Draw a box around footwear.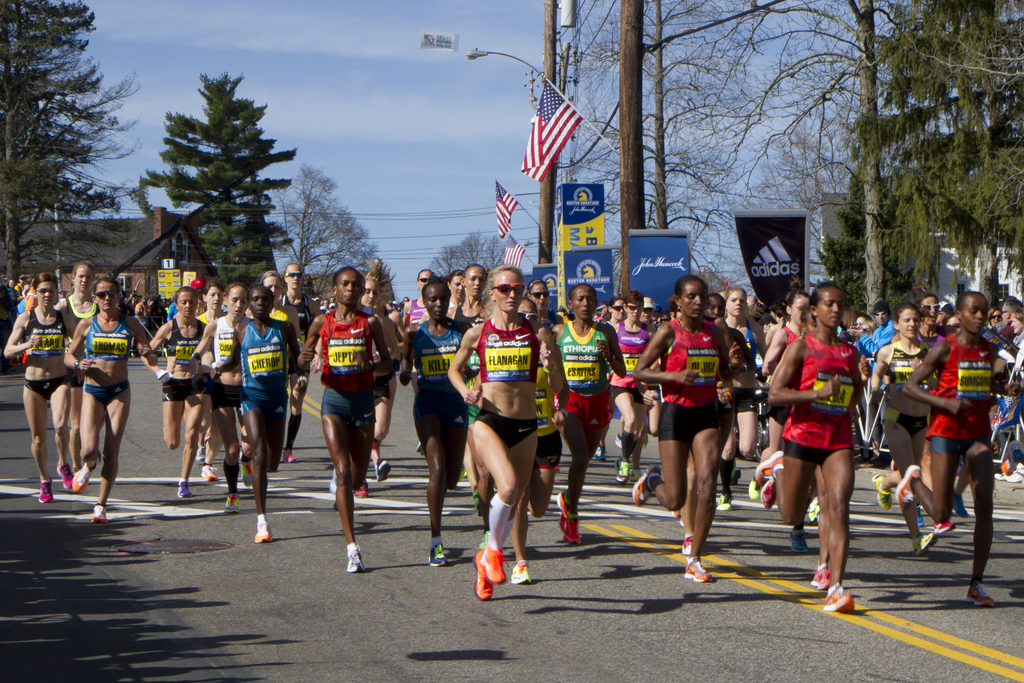
select_region(38, 473, 50, 504).
